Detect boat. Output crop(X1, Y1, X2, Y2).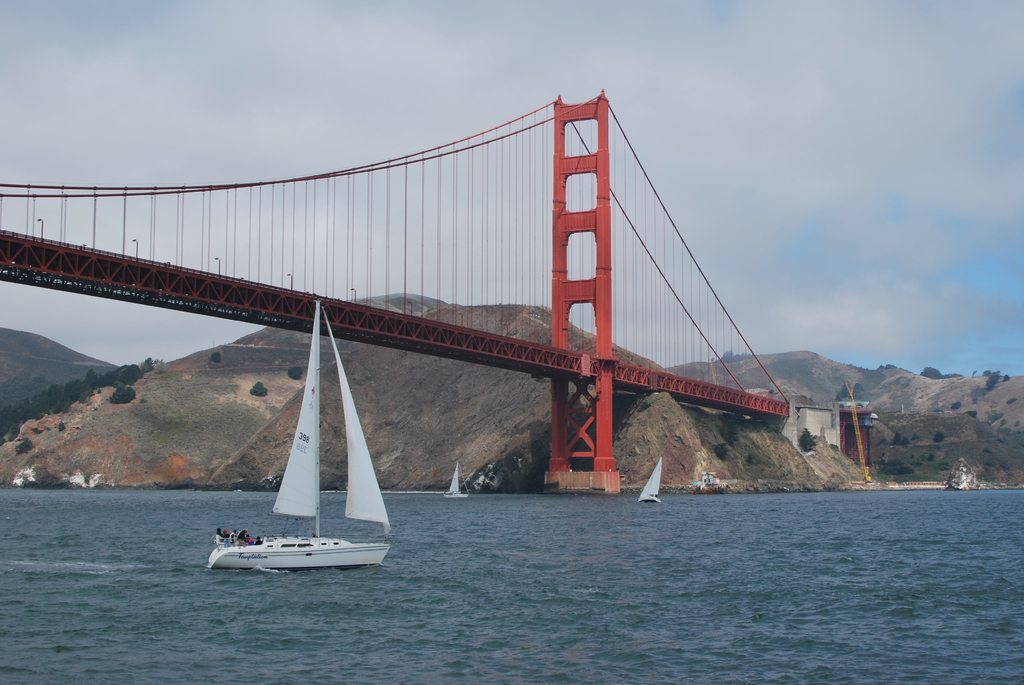
crop(643, 458, 662, 504).
